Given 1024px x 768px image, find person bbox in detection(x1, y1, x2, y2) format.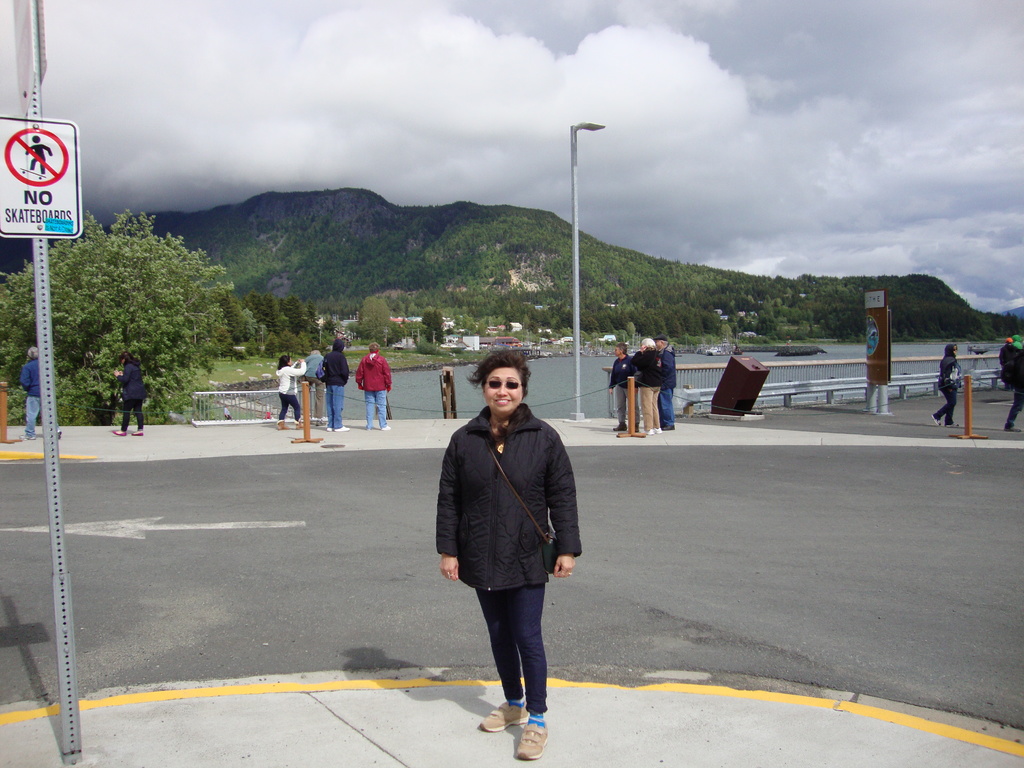
detection(662, 332, 678, 435).
